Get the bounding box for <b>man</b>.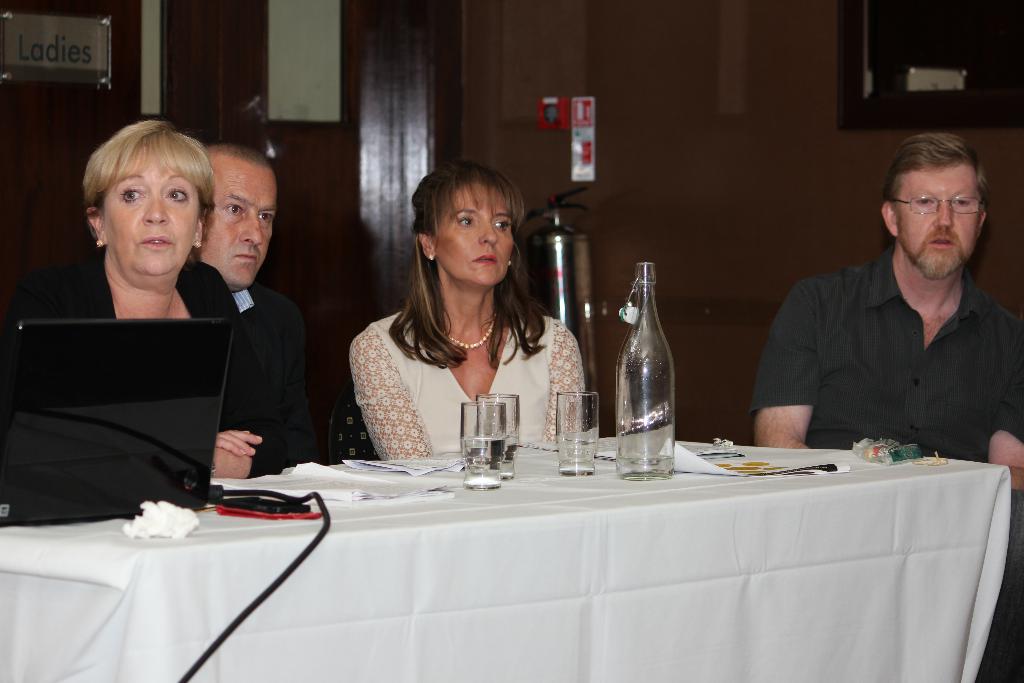
locate(189, 142, 335, 472).
